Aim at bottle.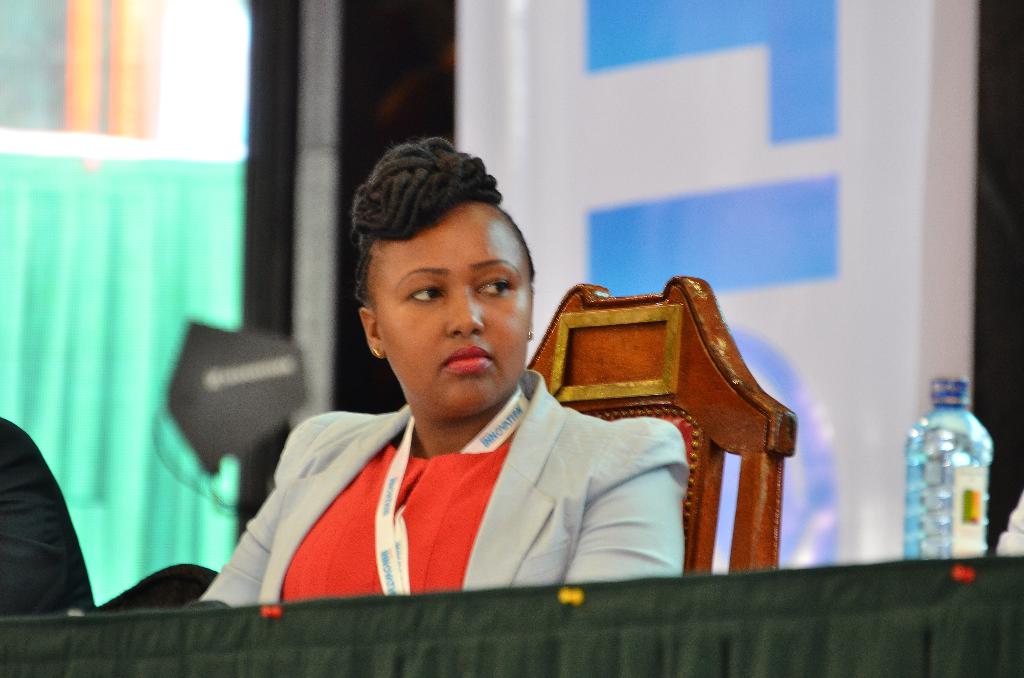
Aimed at 893,396,993,578.
